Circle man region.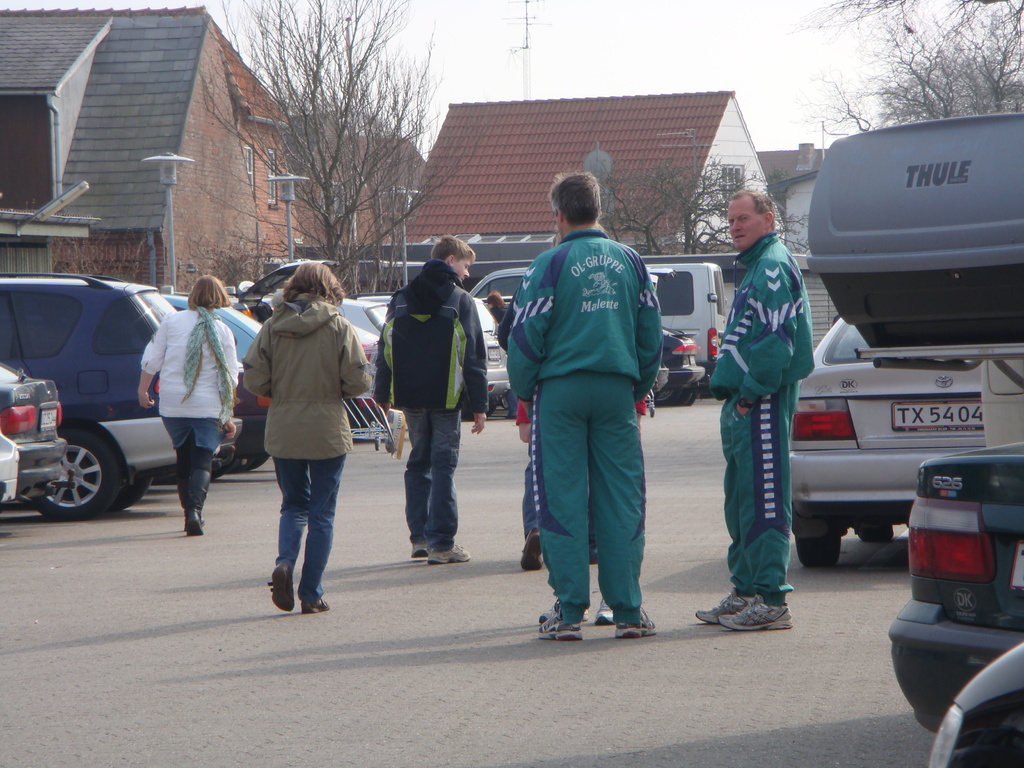
Region: box(508, 196, 678, 653).
